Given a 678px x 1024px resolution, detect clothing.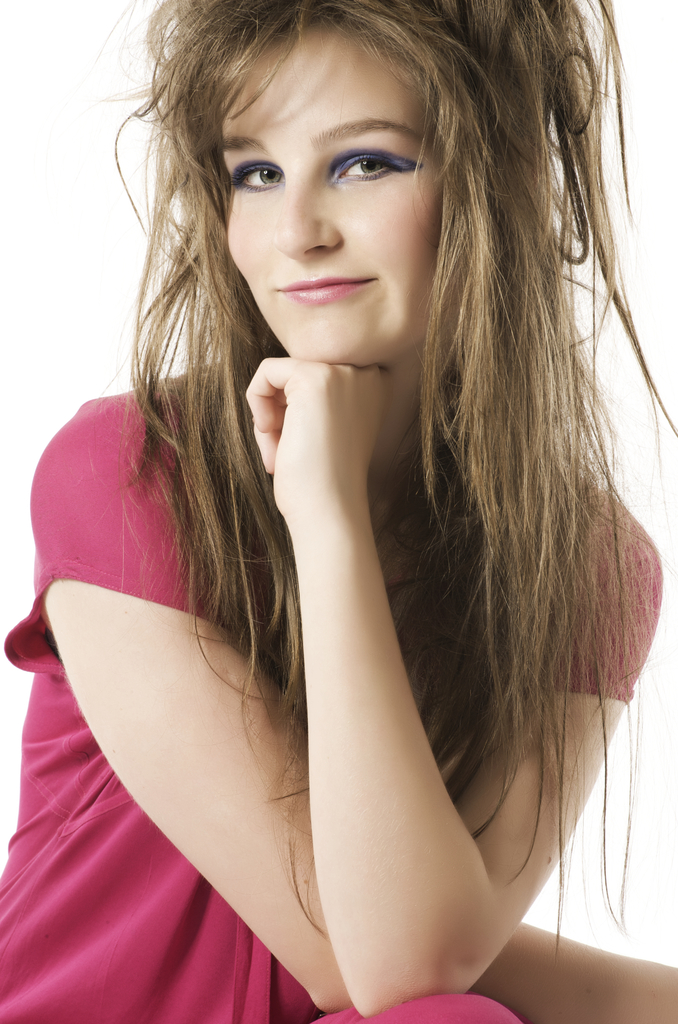
(28, 250, 633, 984).
